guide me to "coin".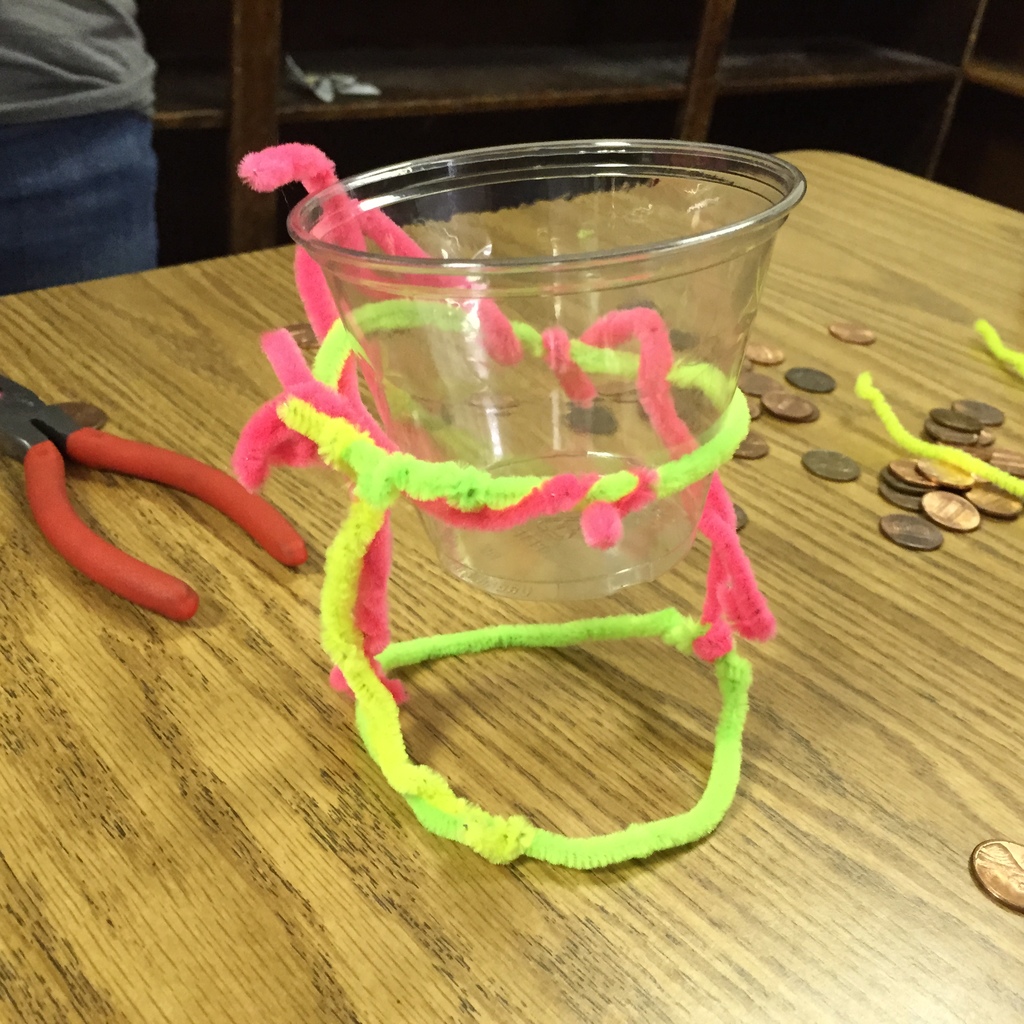
Guidance: <region>765, 393, 808, 421</region>.
